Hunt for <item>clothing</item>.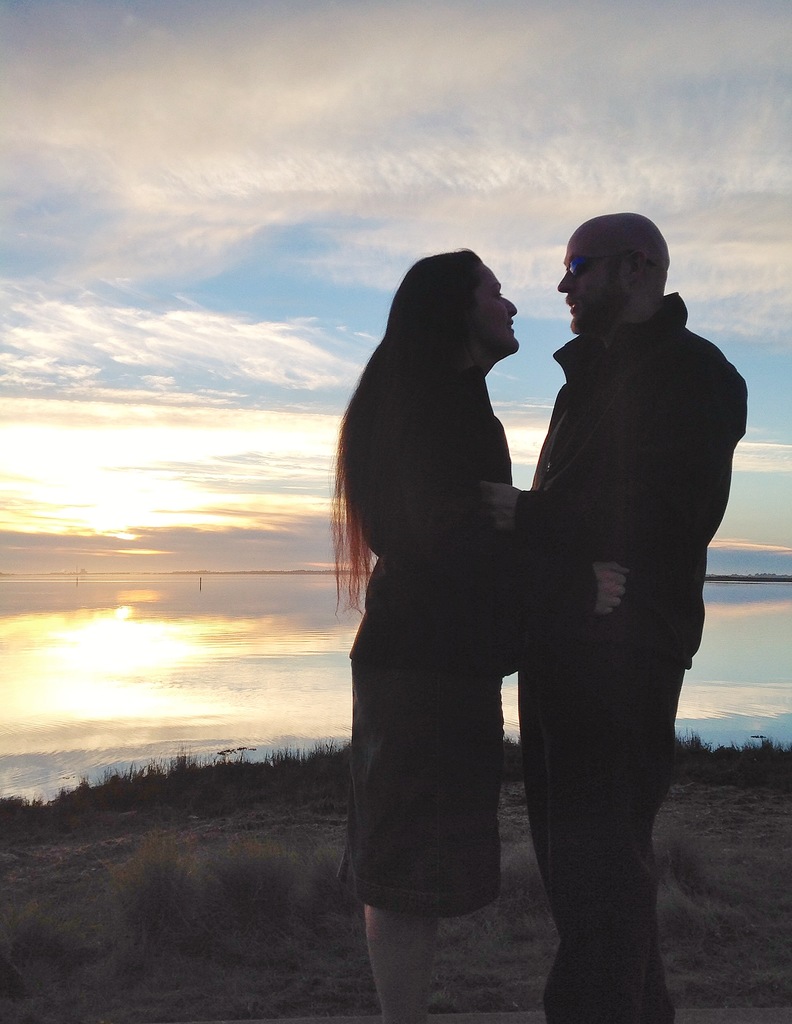
Hunted down at 348/360/530/925.
